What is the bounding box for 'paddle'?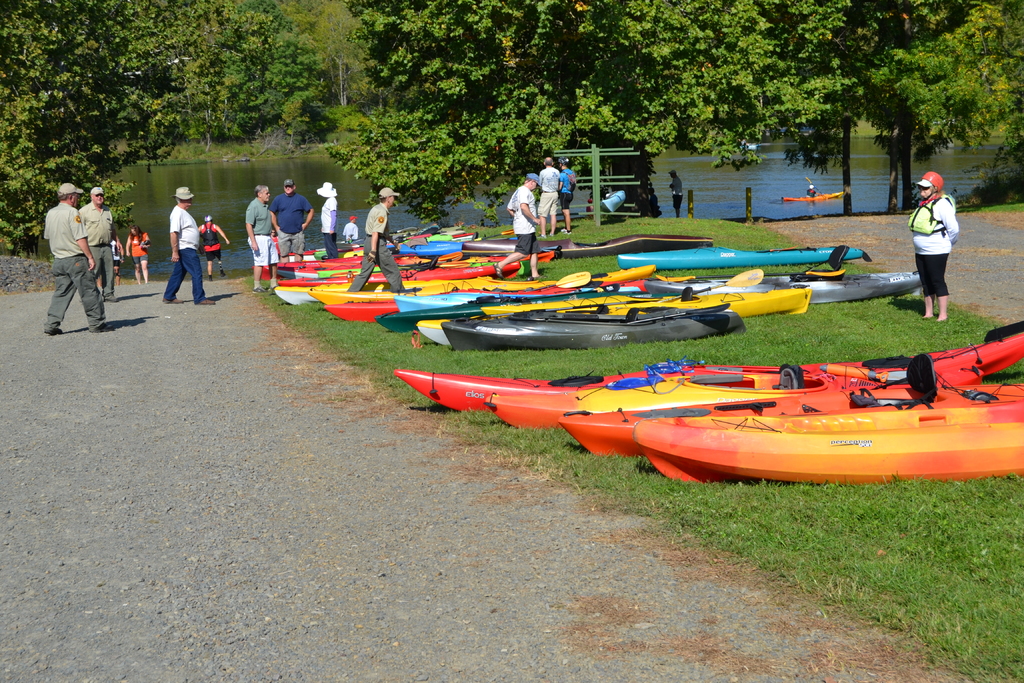
bbox=[664, 265, 767, 299].
